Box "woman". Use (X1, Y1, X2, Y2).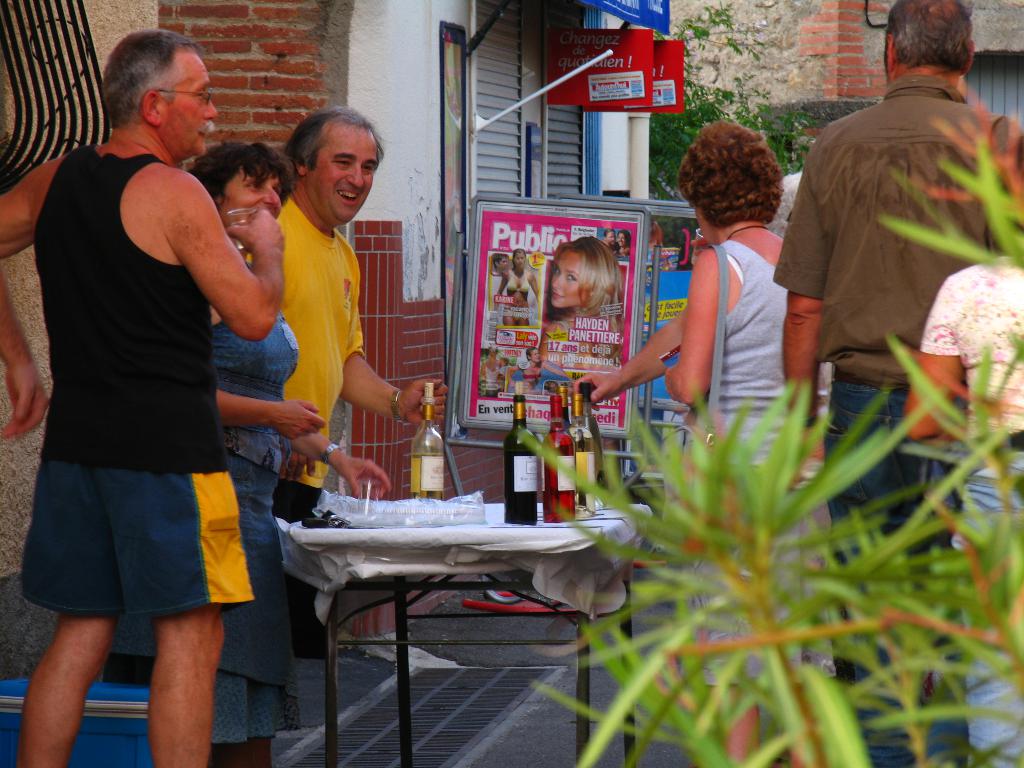
(540, 241, 620, 377).
